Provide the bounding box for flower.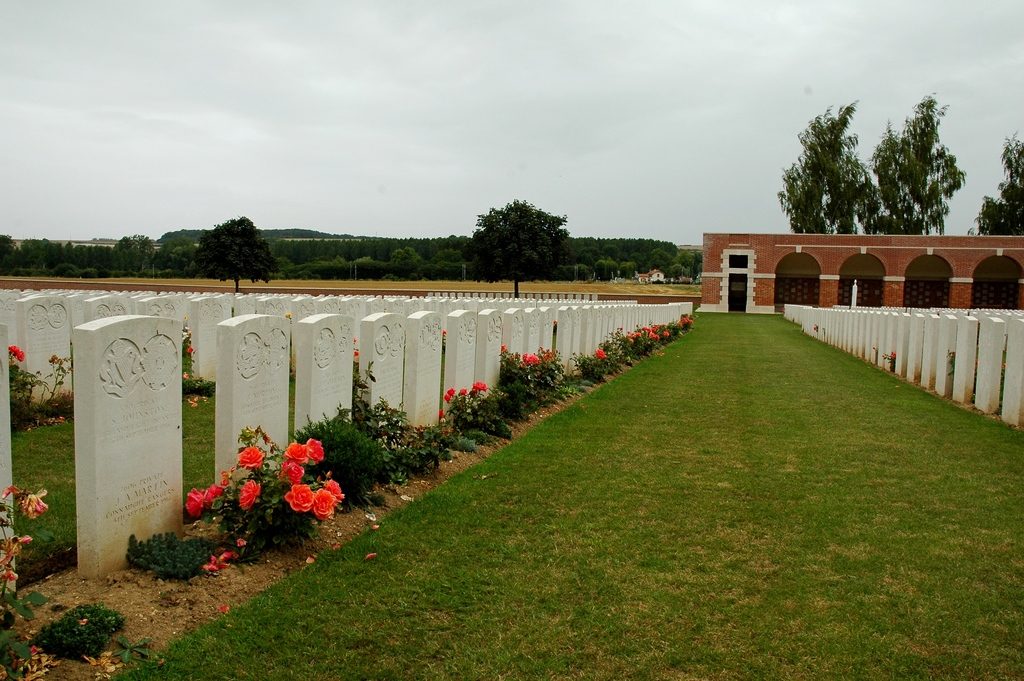
[x1=0, y1=532, x2=28, y2=561].
